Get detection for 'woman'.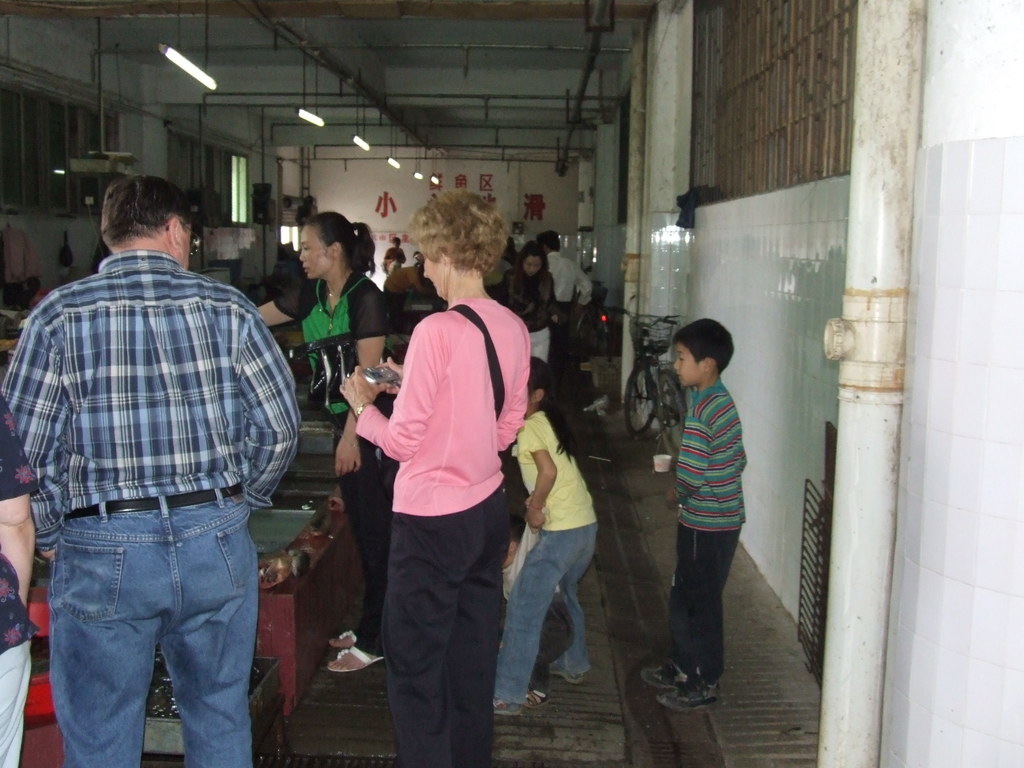
Detection: pyautogui.locateOnScreen(344, 191, 546, 767).
